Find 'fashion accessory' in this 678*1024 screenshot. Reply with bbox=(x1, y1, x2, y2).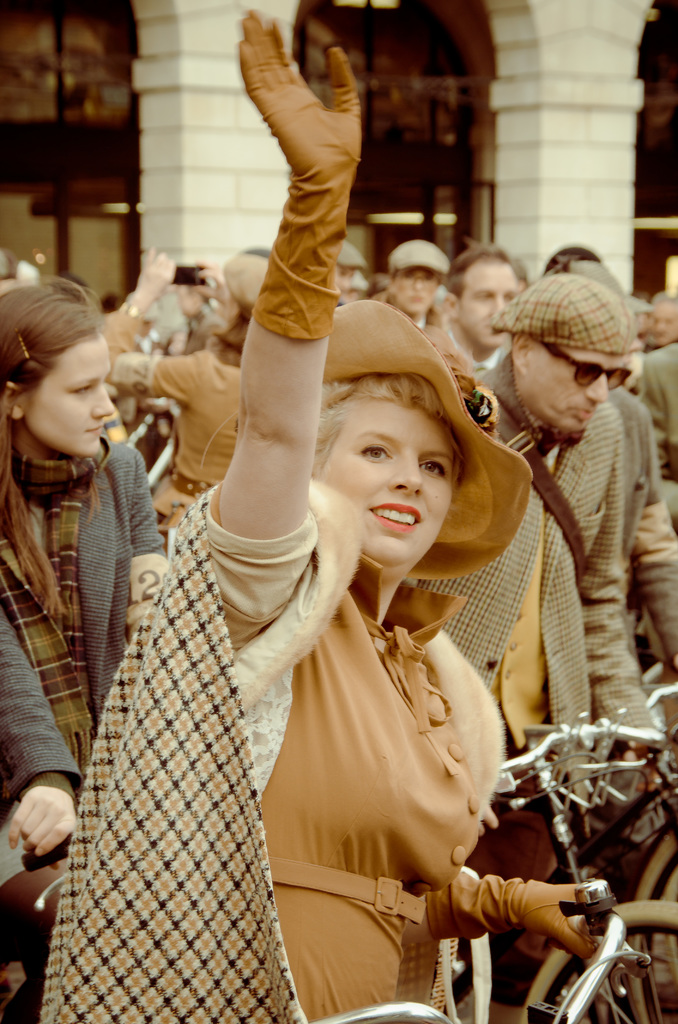
bbox=(426, 872, 597, 963).
